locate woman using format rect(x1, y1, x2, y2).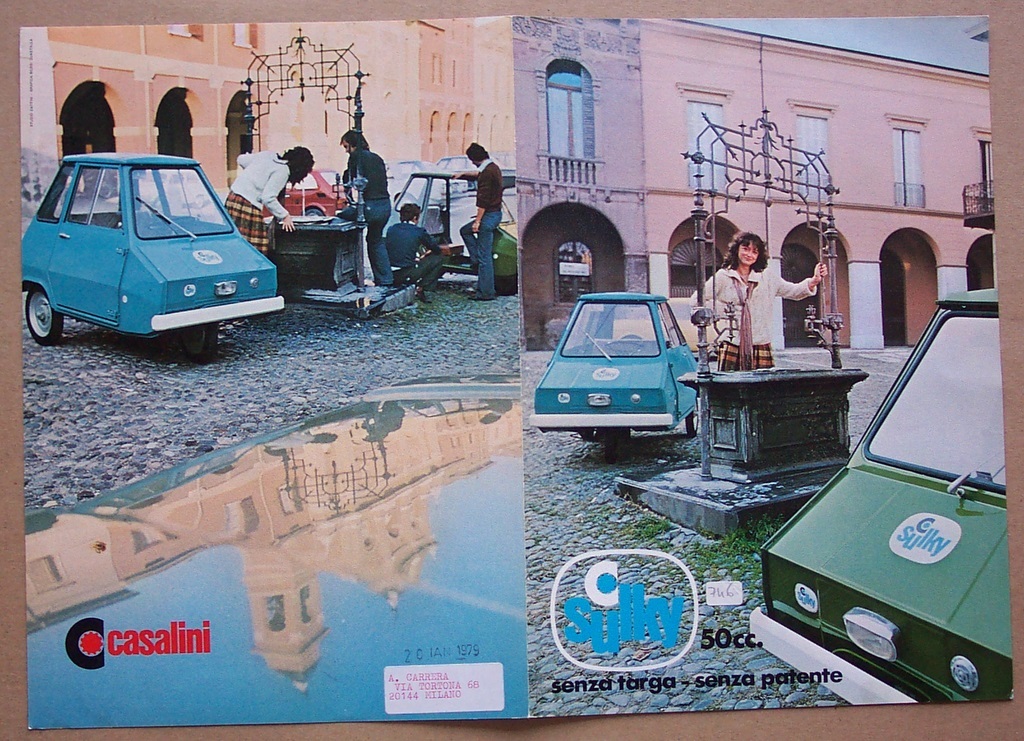
rect(216, 145, 315, 256).
